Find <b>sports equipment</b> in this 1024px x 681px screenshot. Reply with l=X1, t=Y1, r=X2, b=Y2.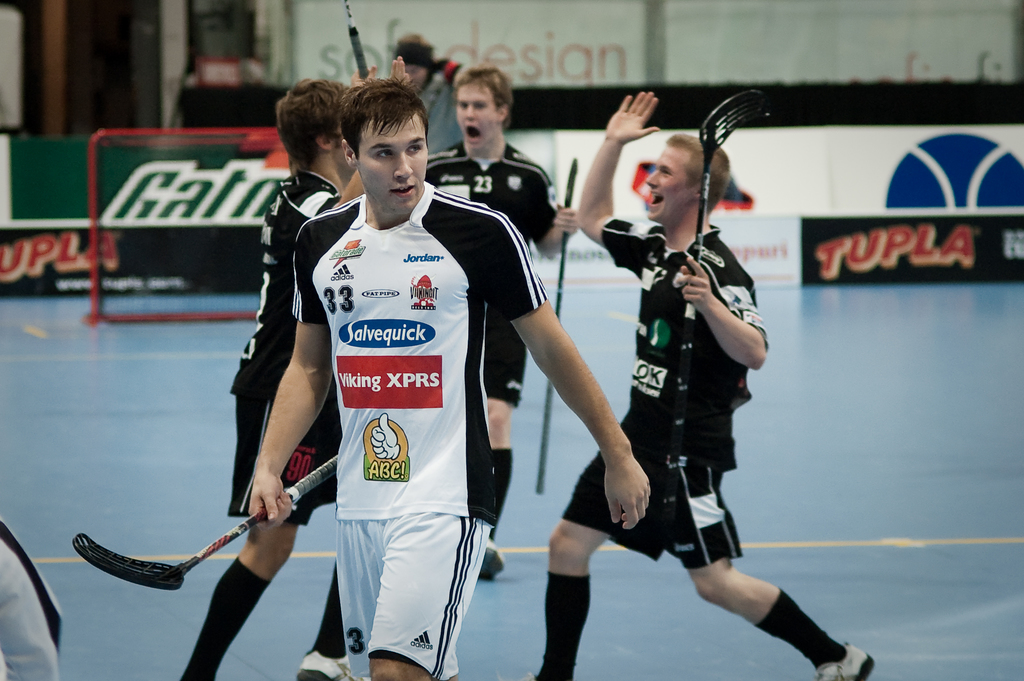
l=340, t=1, r=368, b=81.
